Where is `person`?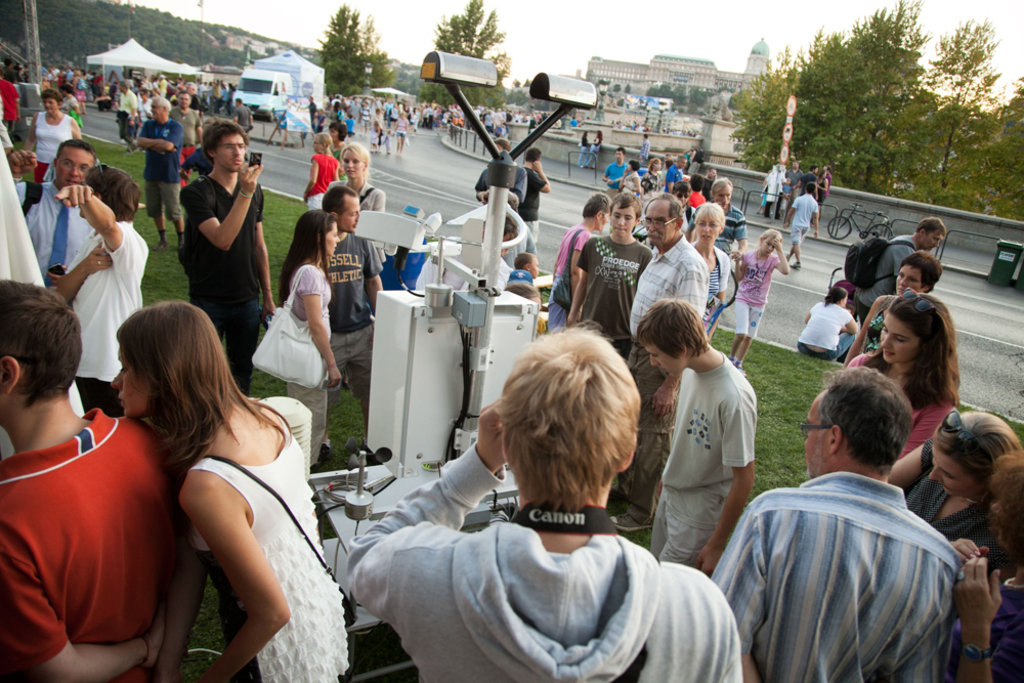
508/282/542/307.
